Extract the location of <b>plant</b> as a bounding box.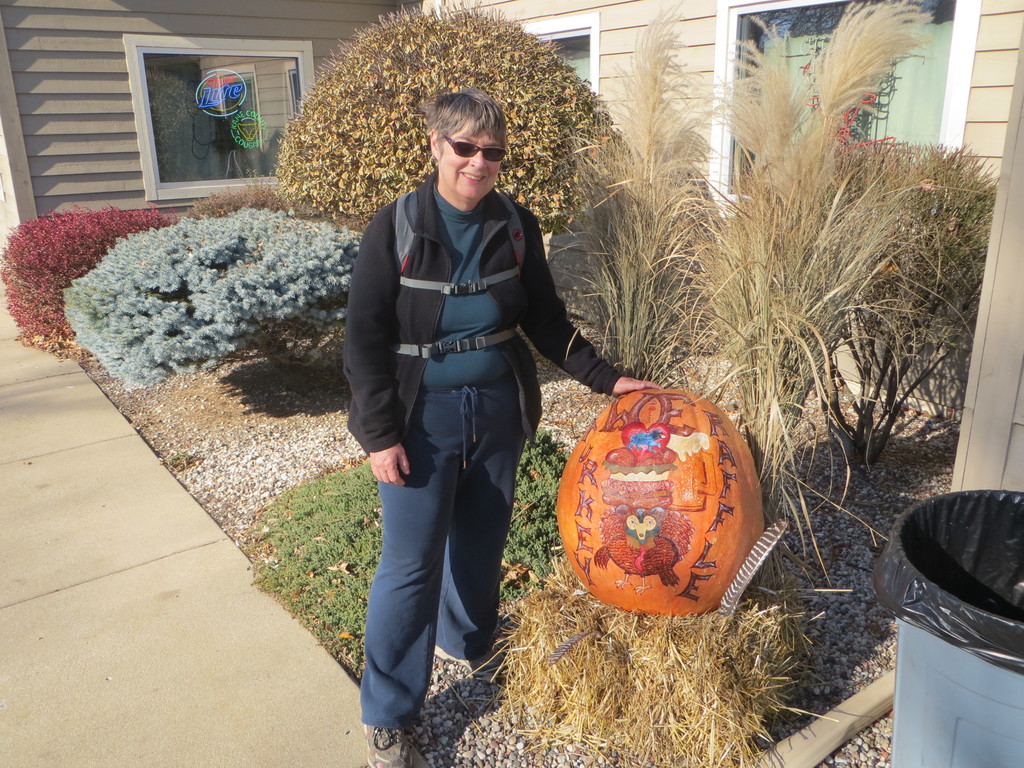
(536, 0, 733, 452).
